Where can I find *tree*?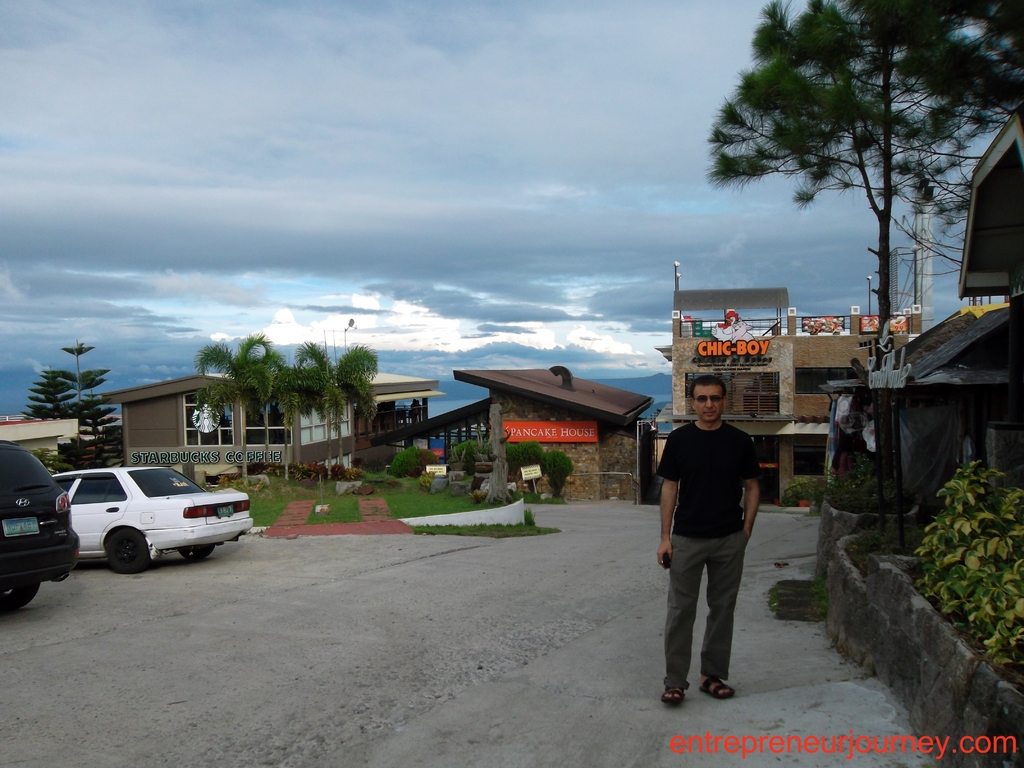
You can find it at bbox(195, 331, 278, 490).
